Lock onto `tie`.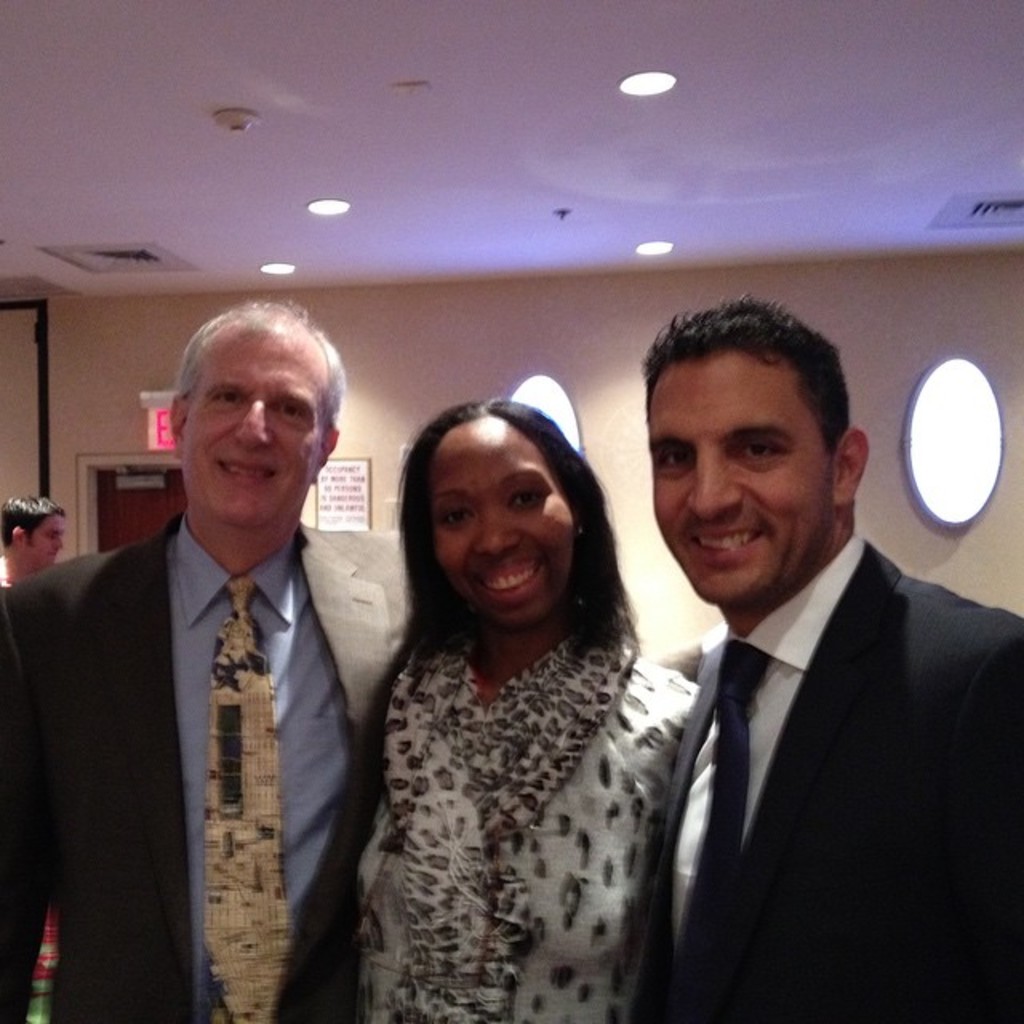
Locked: (x1=213, y1=578, x2=291, y2=1022).
